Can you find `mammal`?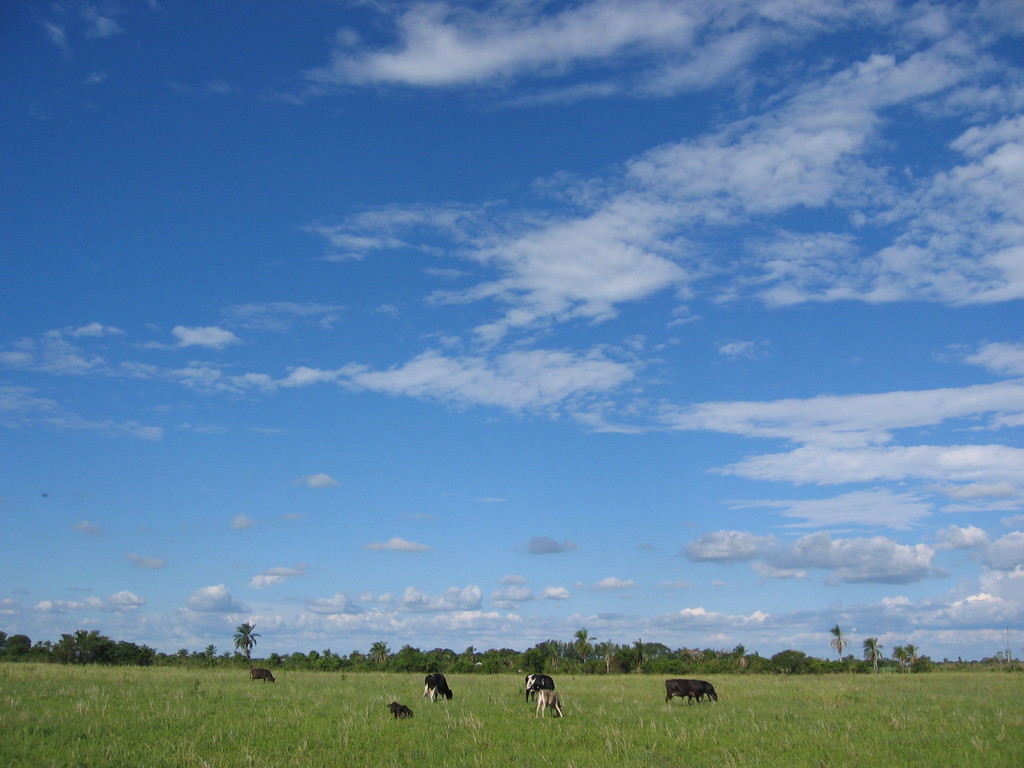
Yes, bounding box: Rect(664, 676, 706, 701).
